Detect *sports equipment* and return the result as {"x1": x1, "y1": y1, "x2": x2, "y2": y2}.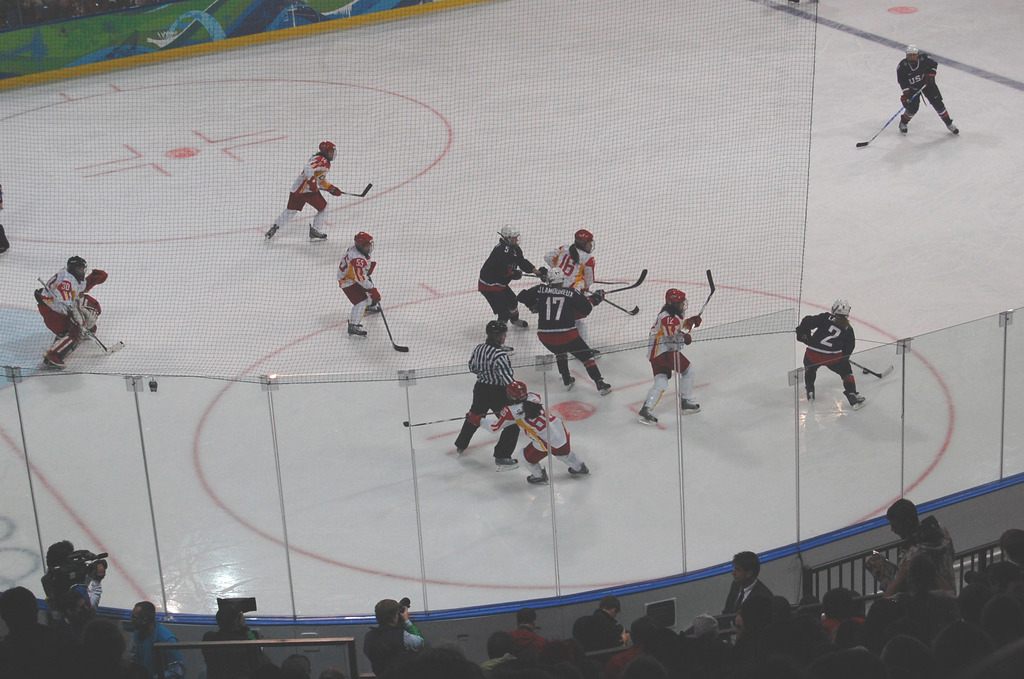
{"x1": 317, "y1": 140, "x2": 337, "y2": 163}.
